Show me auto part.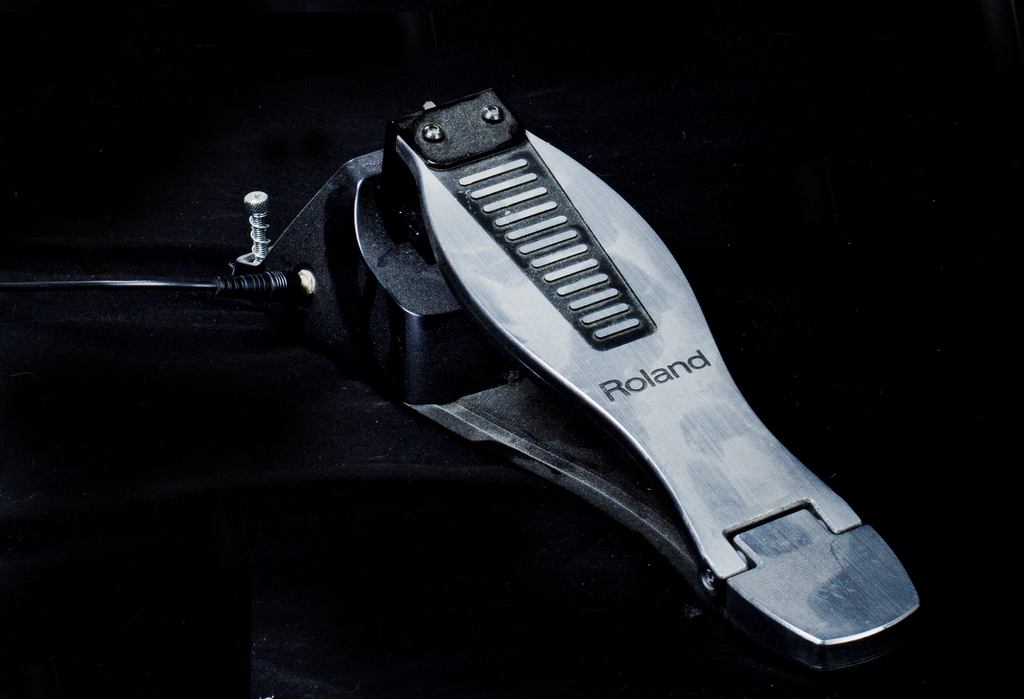
auto part is here: bbox=(0, 85, 924, 686).
